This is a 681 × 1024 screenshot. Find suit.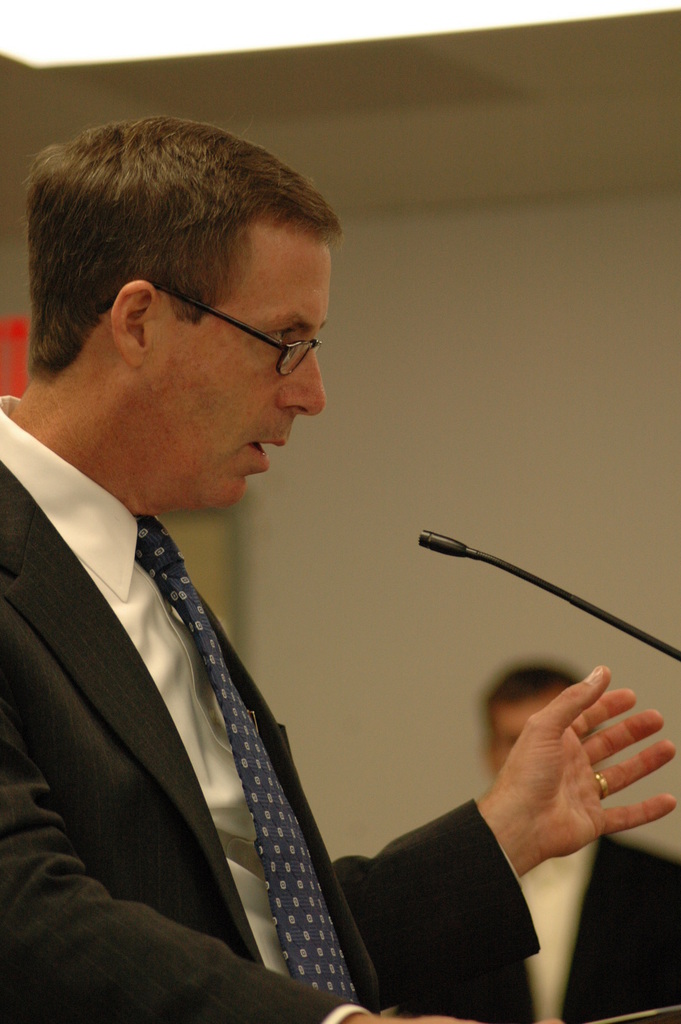
Bounding box: [left=394, top=830, right=680, bottom=1023].
